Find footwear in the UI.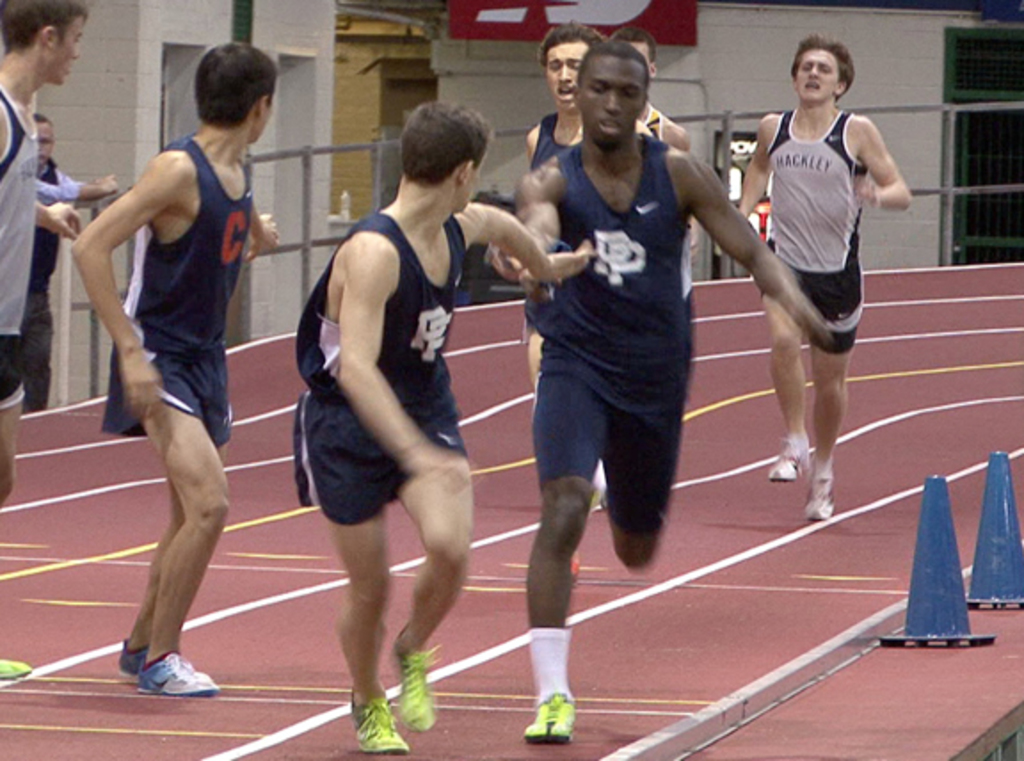
UI element at 523 693 588 743.
